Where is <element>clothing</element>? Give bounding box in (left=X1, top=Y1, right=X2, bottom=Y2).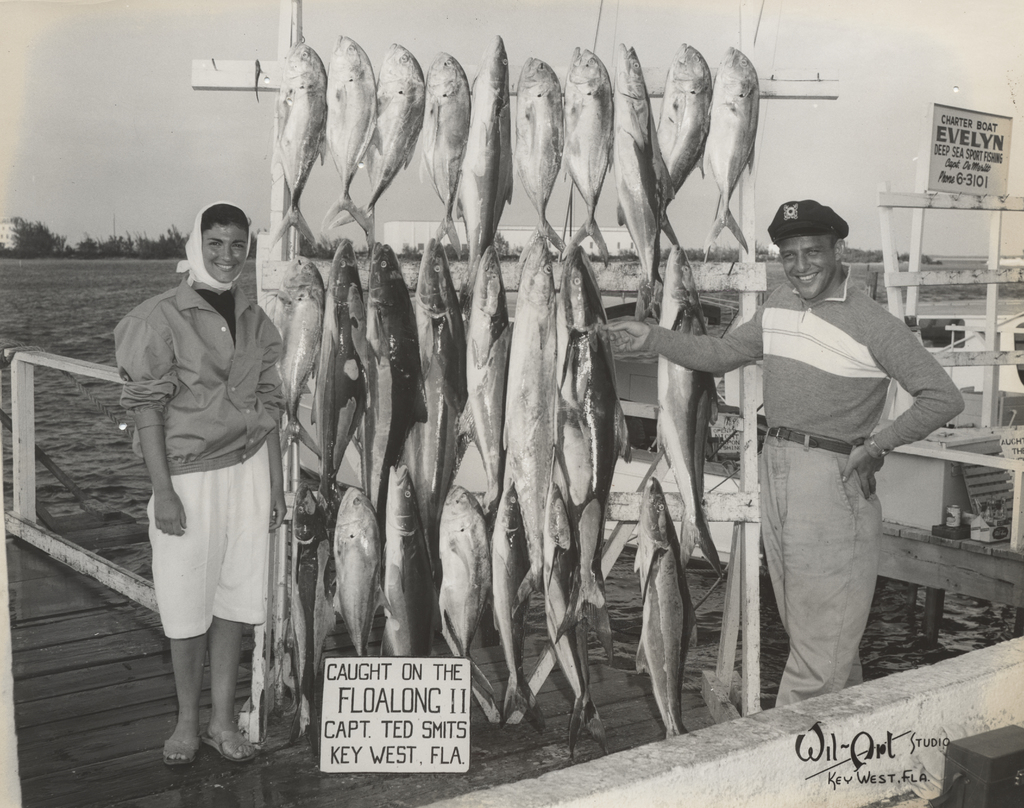
(left=111, top=280, right=284, bottom=640).
